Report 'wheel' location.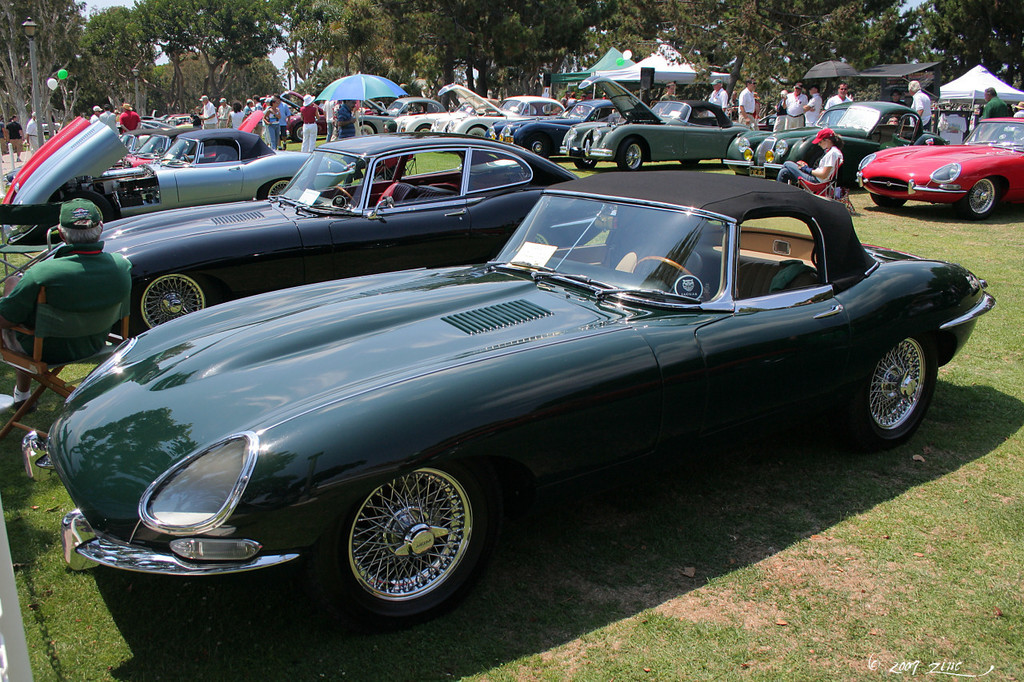
Report: <bbox>330, 463, 484, 616</bbox>.
